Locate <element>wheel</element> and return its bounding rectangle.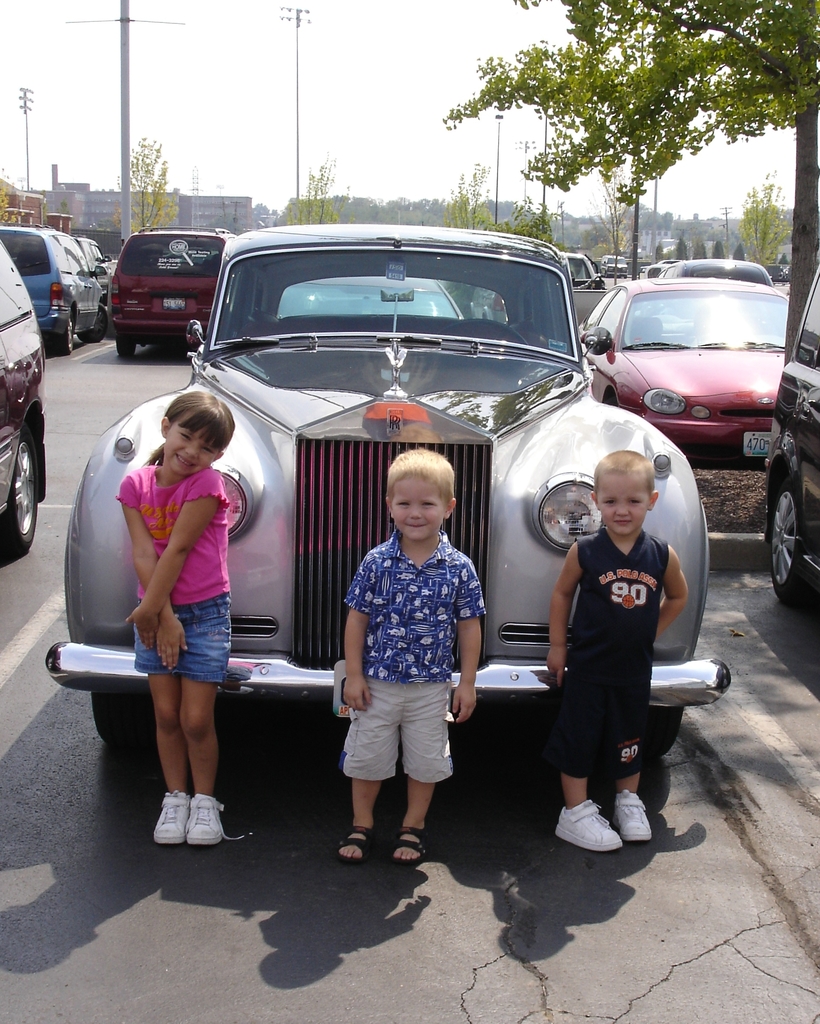
(54,309,78,355).
